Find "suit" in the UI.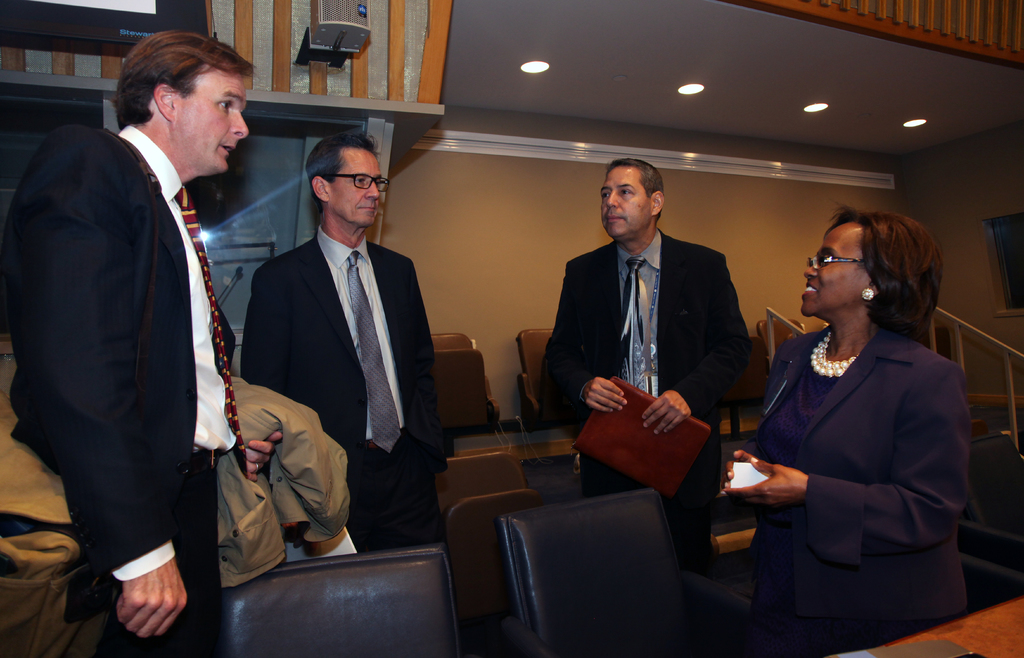
UI element at [540,228,753,564].
